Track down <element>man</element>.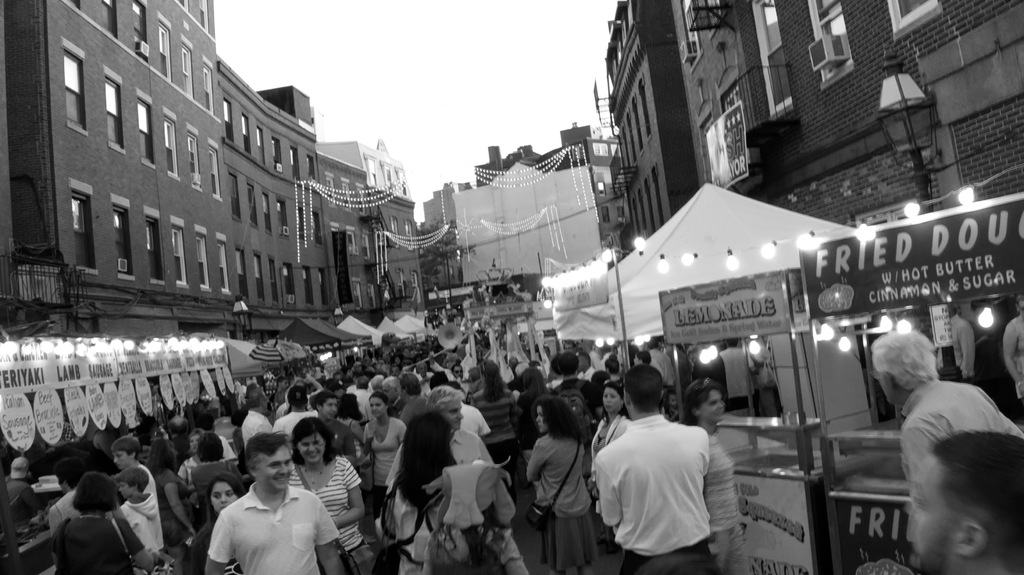
Tracked to [935, 299, 977, 385].
